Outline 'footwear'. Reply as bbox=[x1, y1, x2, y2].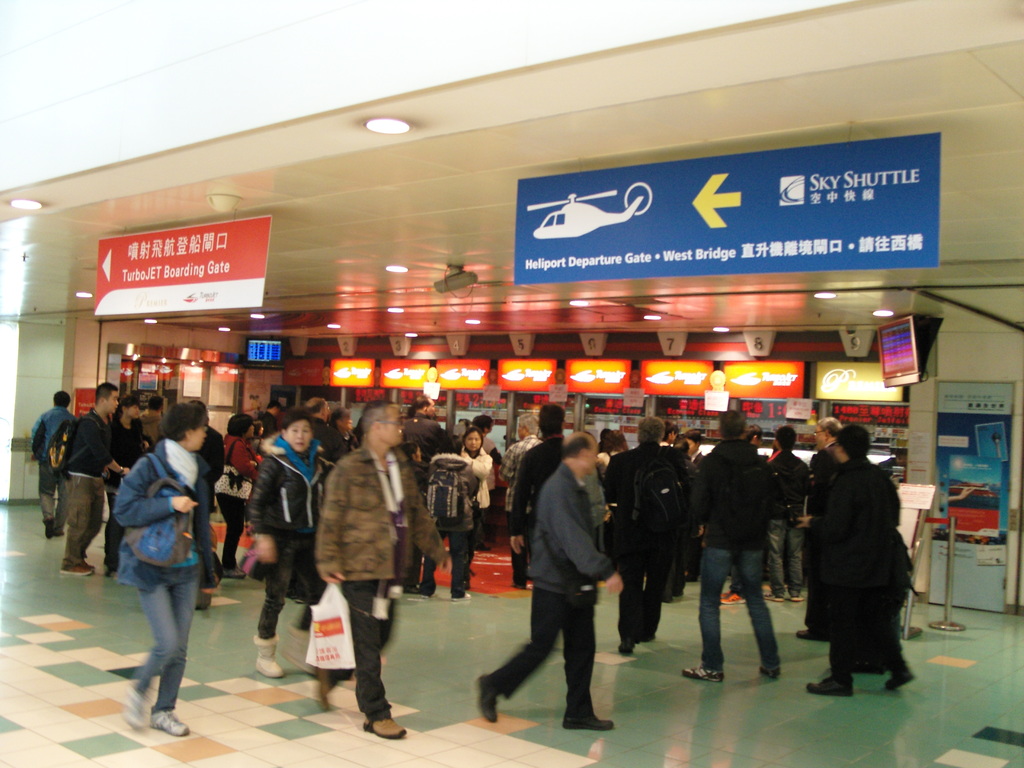
bbox=[787, 591, 803, 604].
